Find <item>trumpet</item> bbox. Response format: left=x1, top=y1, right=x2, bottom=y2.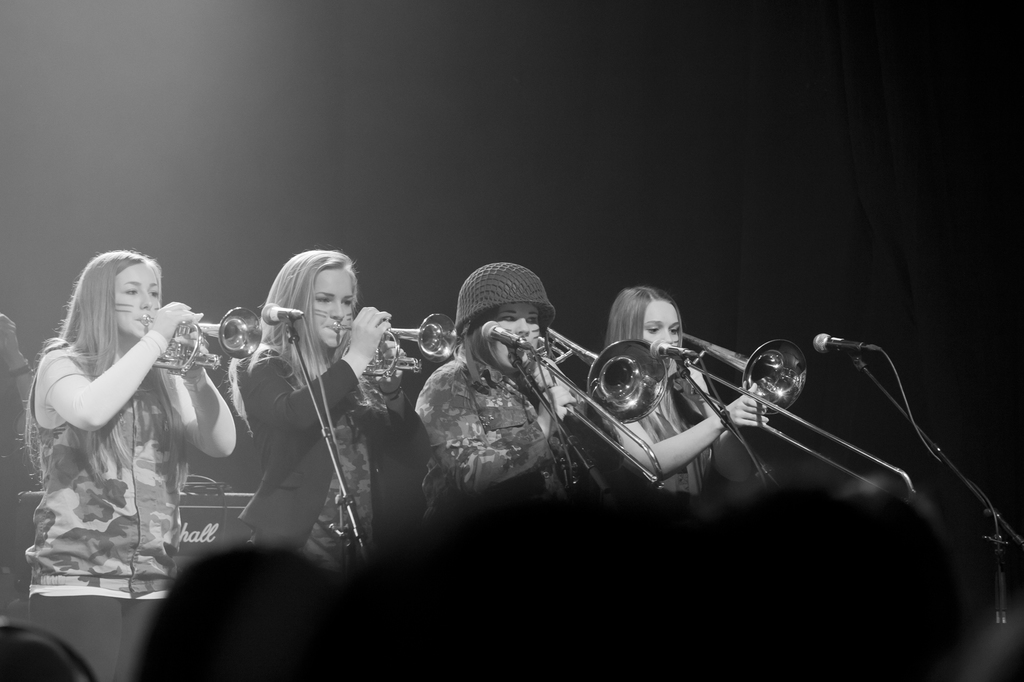
left=137, top=303, right=262, bottom=376.
